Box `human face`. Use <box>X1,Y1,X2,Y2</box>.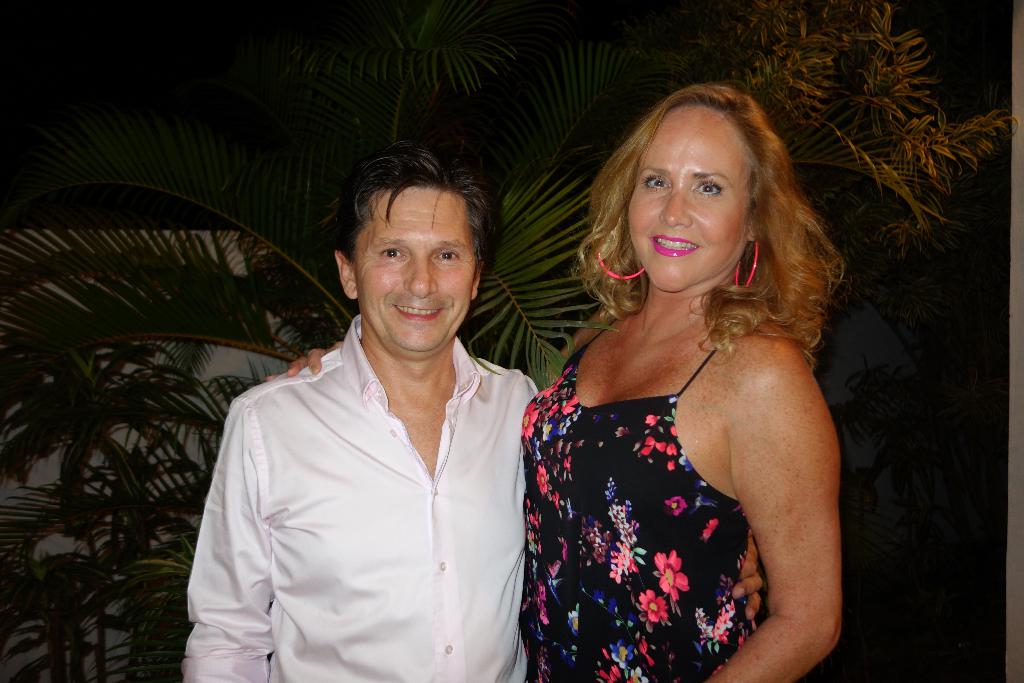
<box>622,103,752,289</box>.
